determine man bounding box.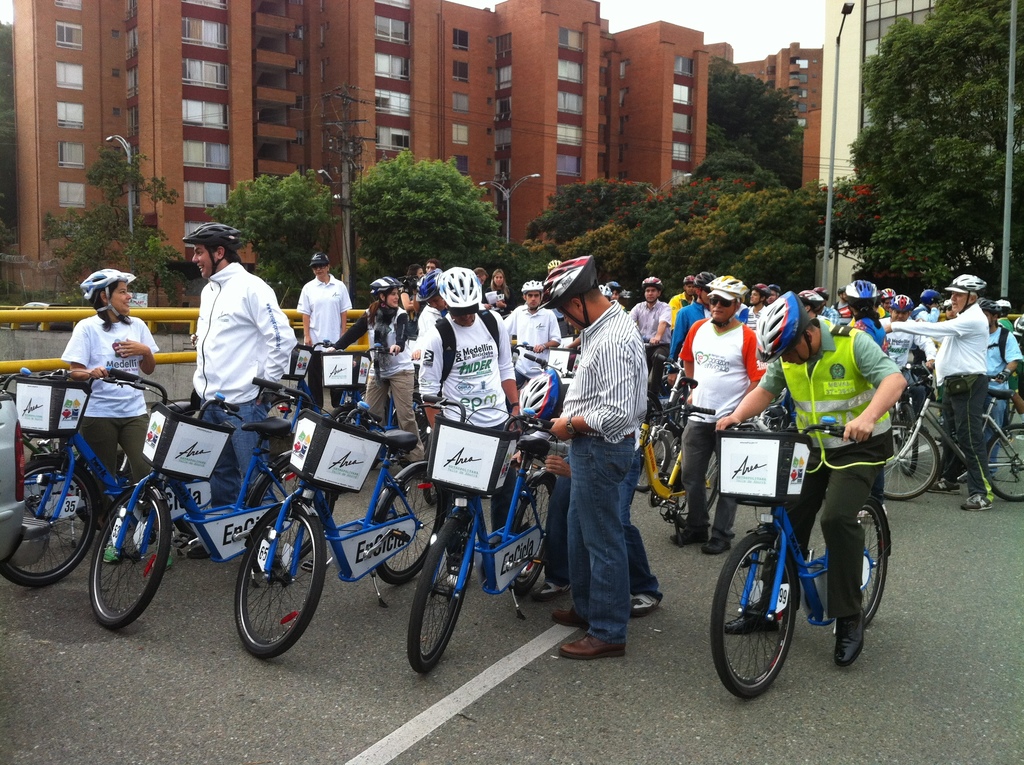
Determined: (714, 290, 909, 670).
